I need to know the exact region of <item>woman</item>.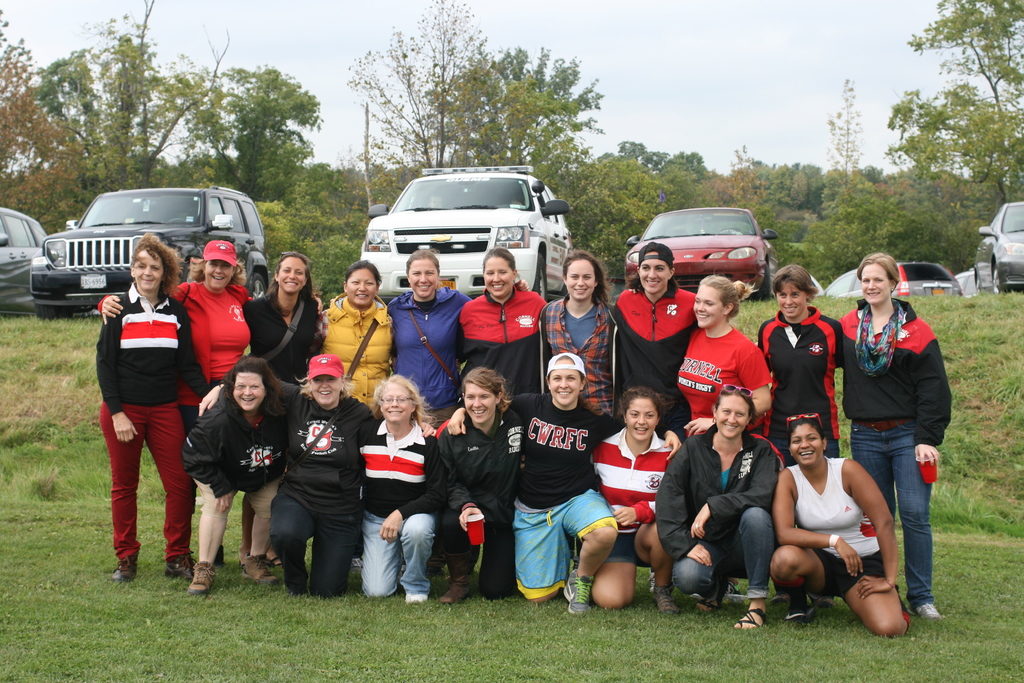
Region: bbox=[246, 247, 323, 376].
